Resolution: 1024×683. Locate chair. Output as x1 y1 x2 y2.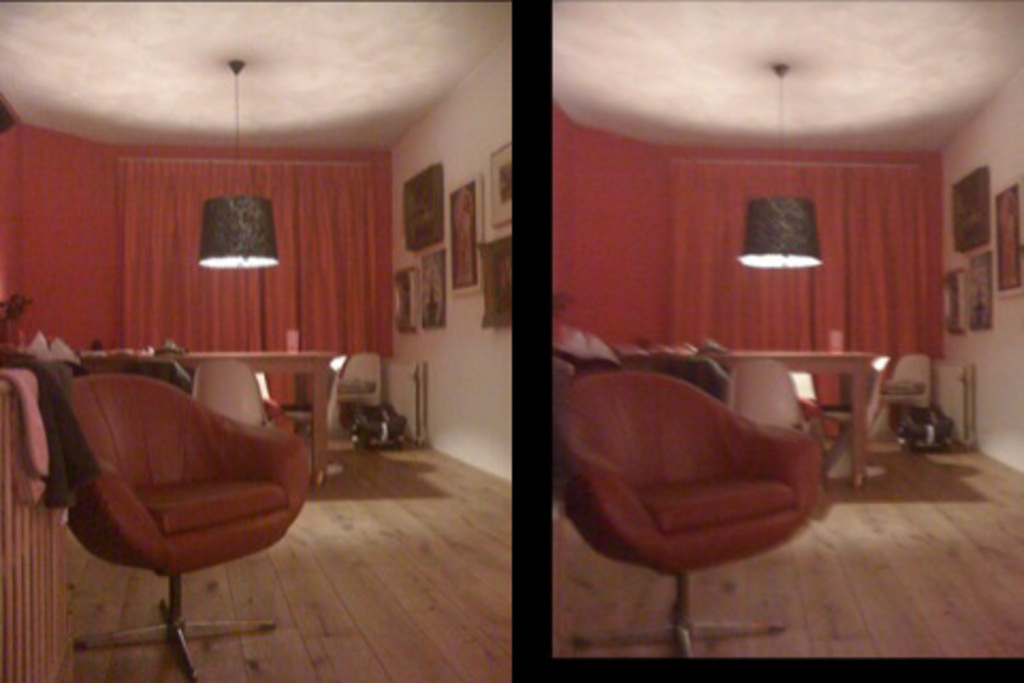
11 342 305 640.
